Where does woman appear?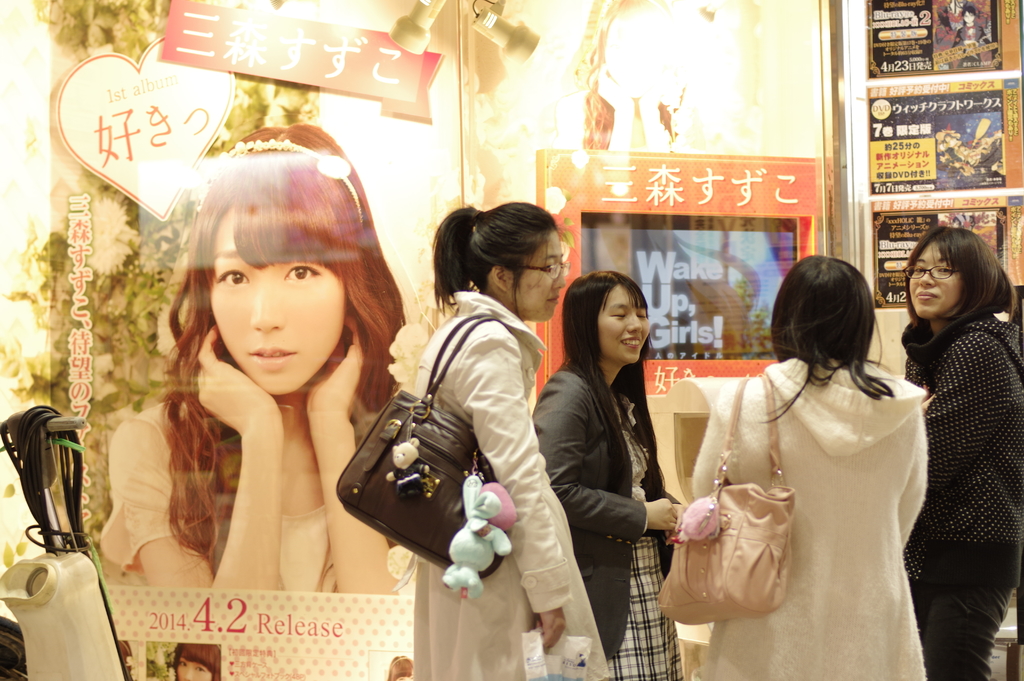
Appears at rect(531, 268, 694, 680).
